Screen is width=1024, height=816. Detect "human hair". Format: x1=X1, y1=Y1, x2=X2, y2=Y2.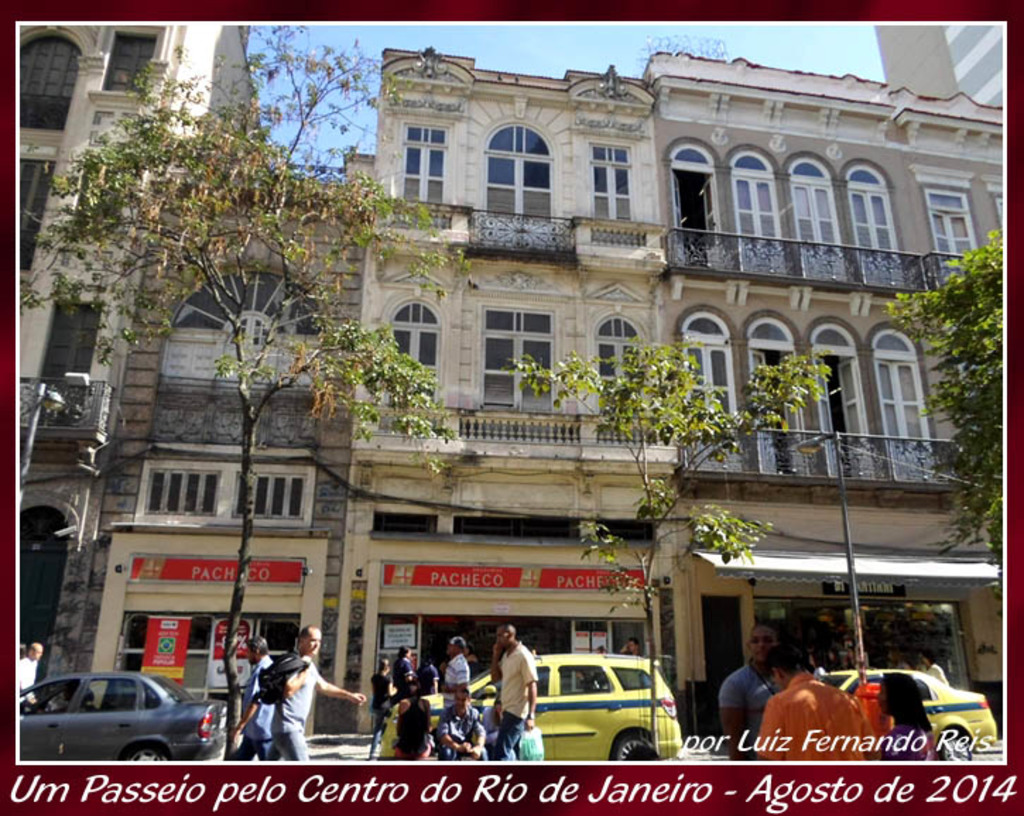
x1=881, y1=672, x2=934, y2=734.
